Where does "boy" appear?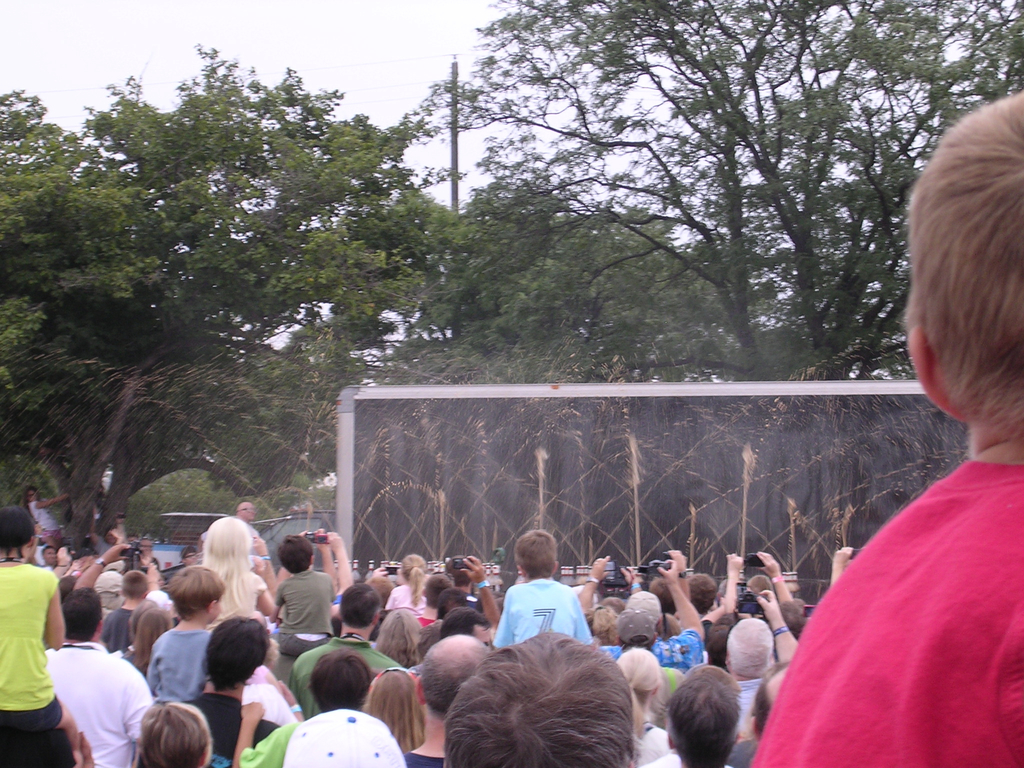
Appears at <region>145, 567, 221, 698</region>.
